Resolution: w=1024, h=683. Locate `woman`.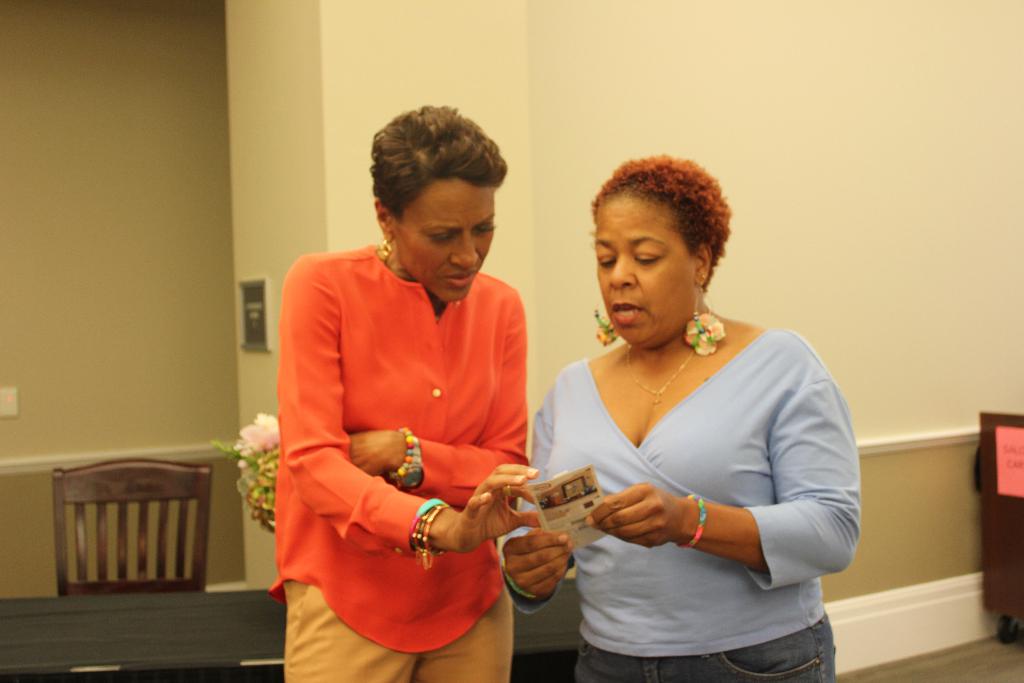
box=[519, 167, 852, 682].
